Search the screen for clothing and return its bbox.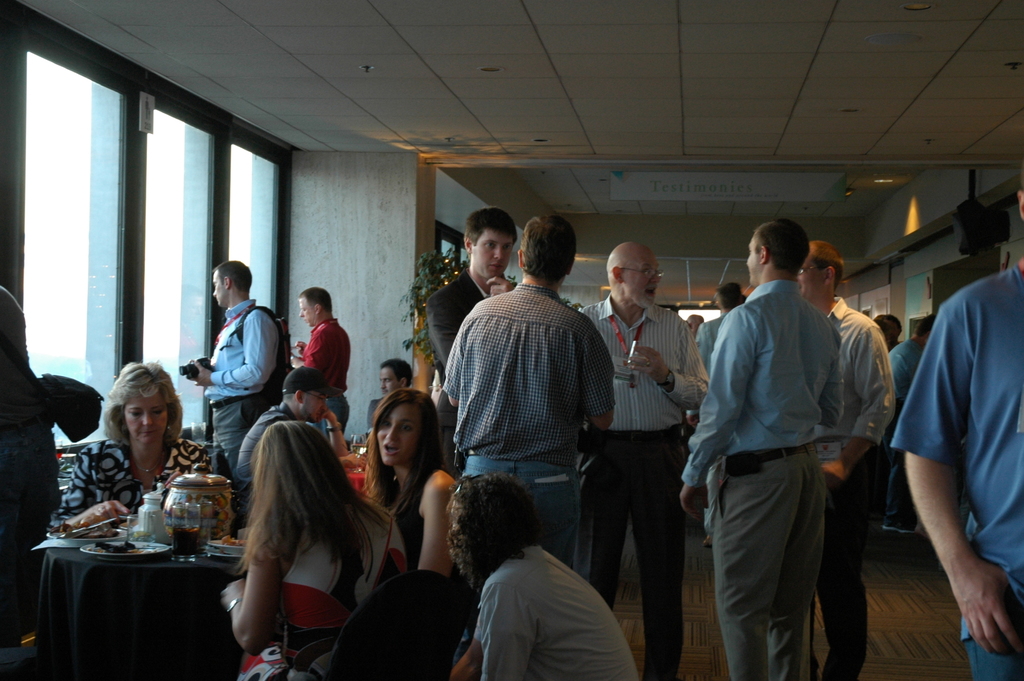
Found: 211,303,288,464.
